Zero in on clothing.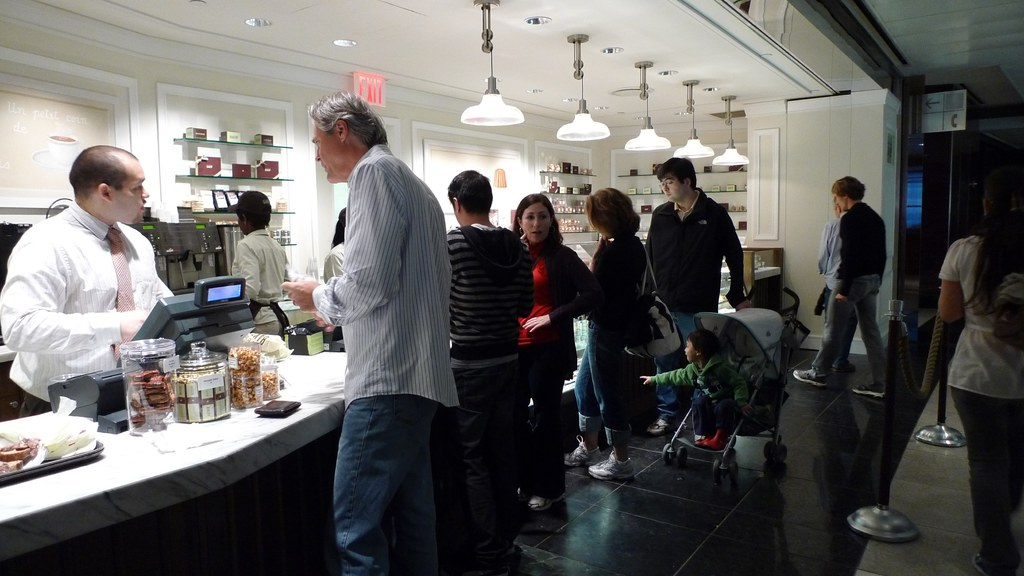
Zeroed in: bbox(236, 233, 288, 334).
